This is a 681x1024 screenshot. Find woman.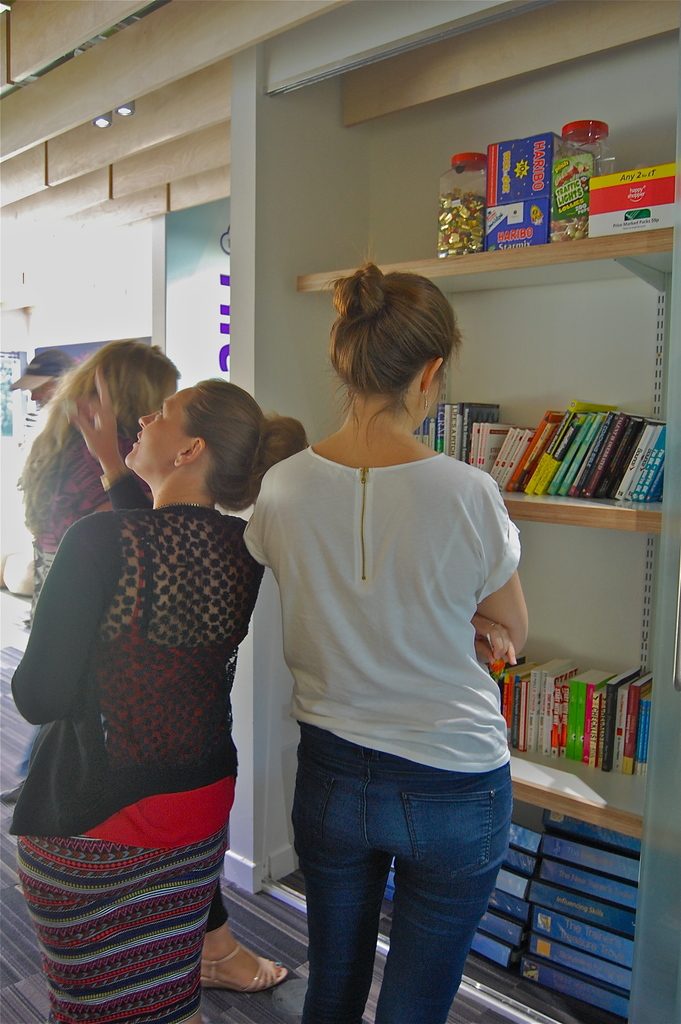
Bounding box: <region>8, 337, 294, 991</region>.
